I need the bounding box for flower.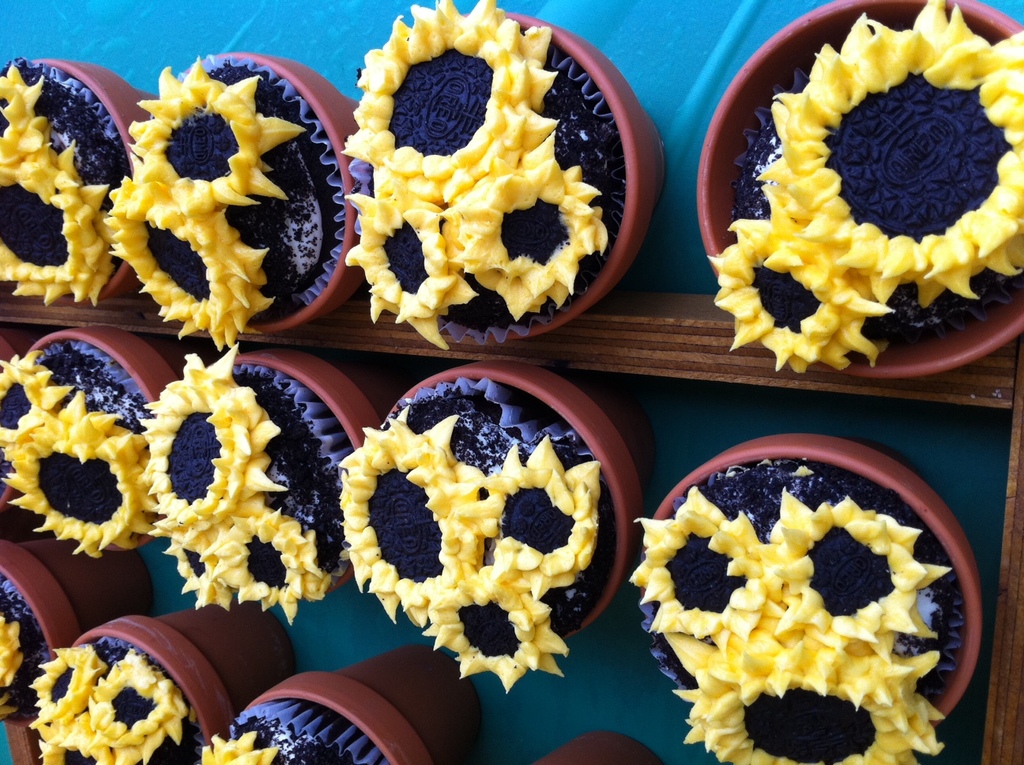
Here it is: pyautogui.locateOnScreen(479, 438, 602, 592).
